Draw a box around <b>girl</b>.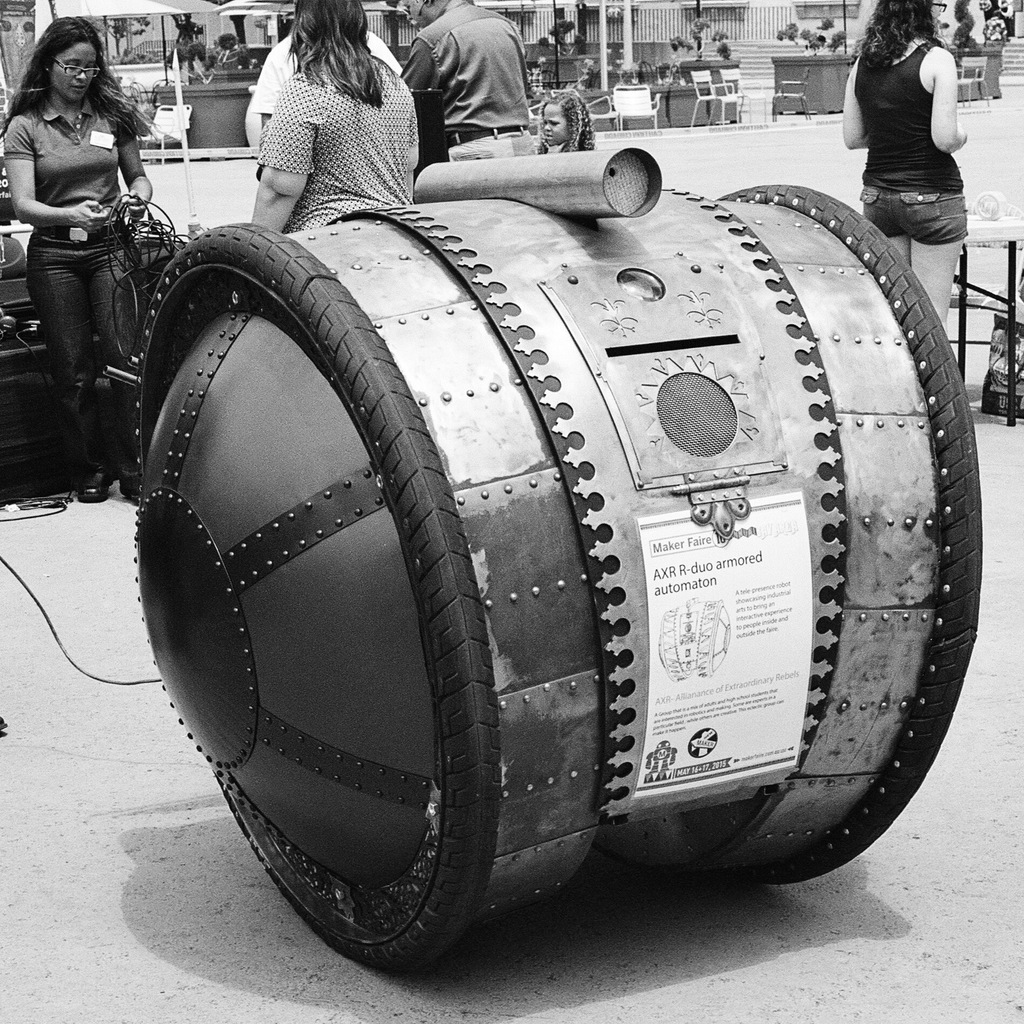
(left=1, top=15, right=150, bottom=503).
